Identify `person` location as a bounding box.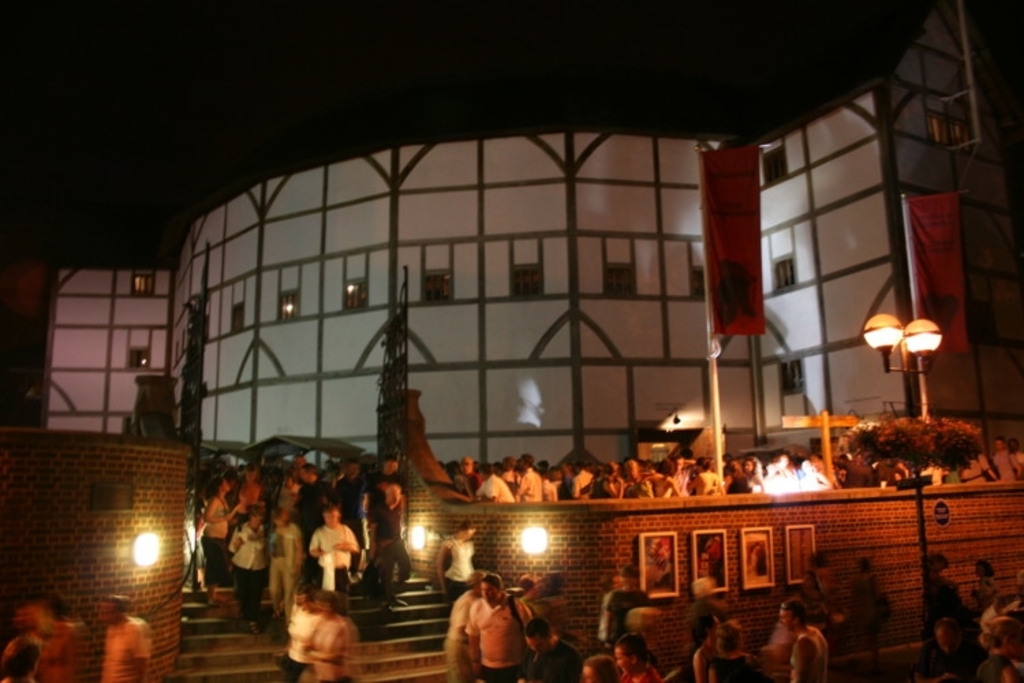
[572,458,595,504].
